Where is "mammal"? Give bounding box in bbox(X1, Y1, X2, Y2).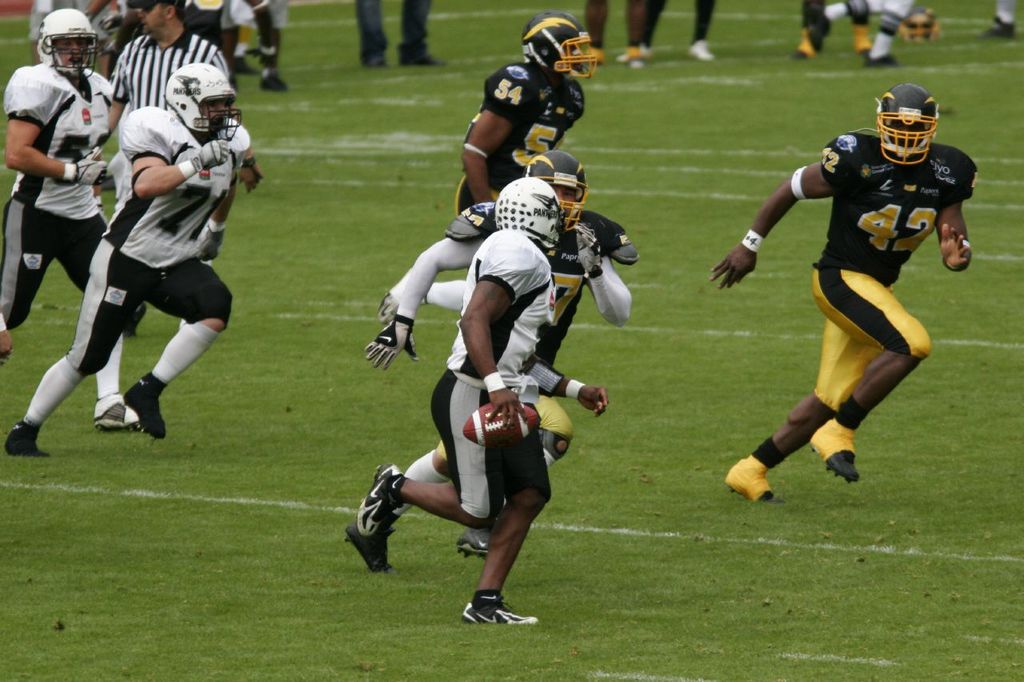
bbox(794, 0, 866, 58).
